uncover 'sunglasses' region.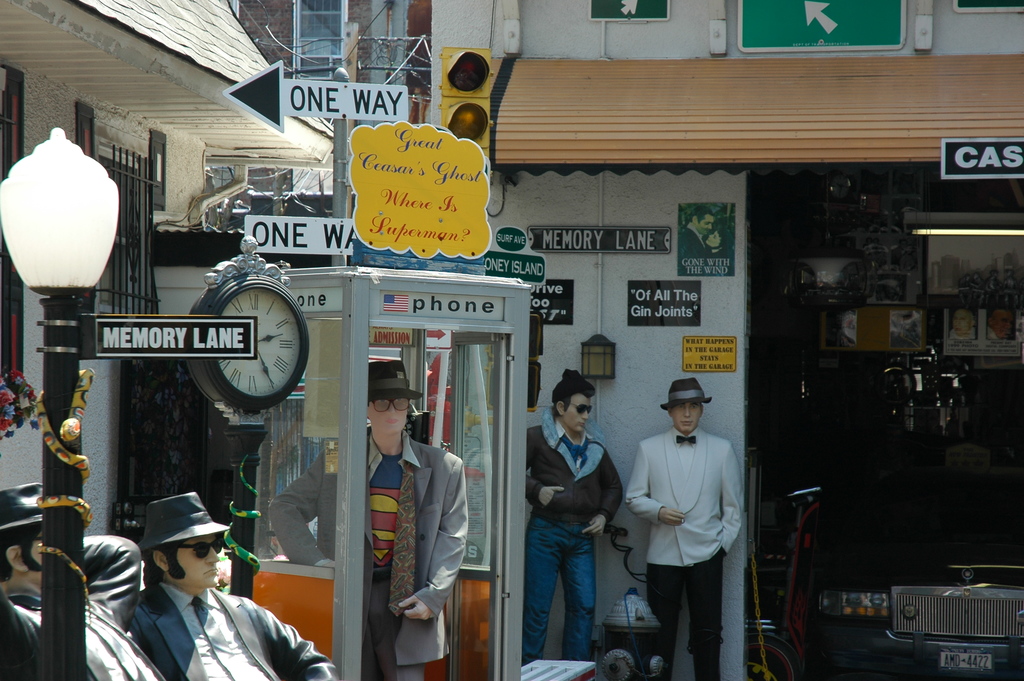
Uncovered: 178 538 225 559.
